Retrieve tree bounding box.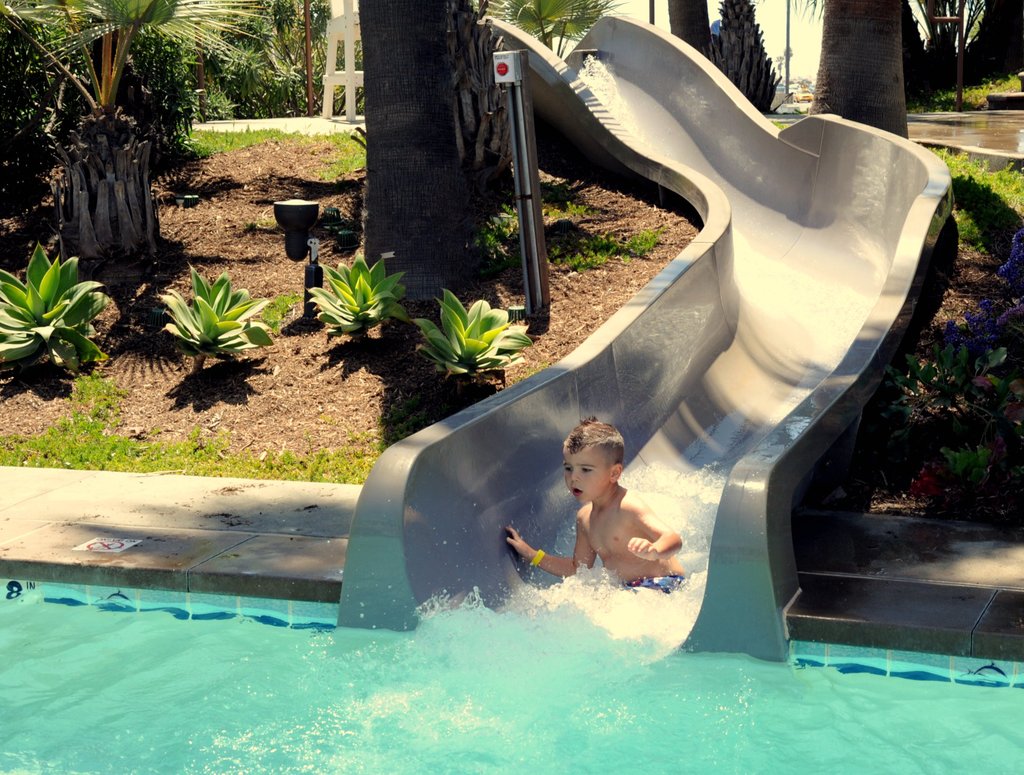
Bounding box: rect(485, 0, 624, 59).
